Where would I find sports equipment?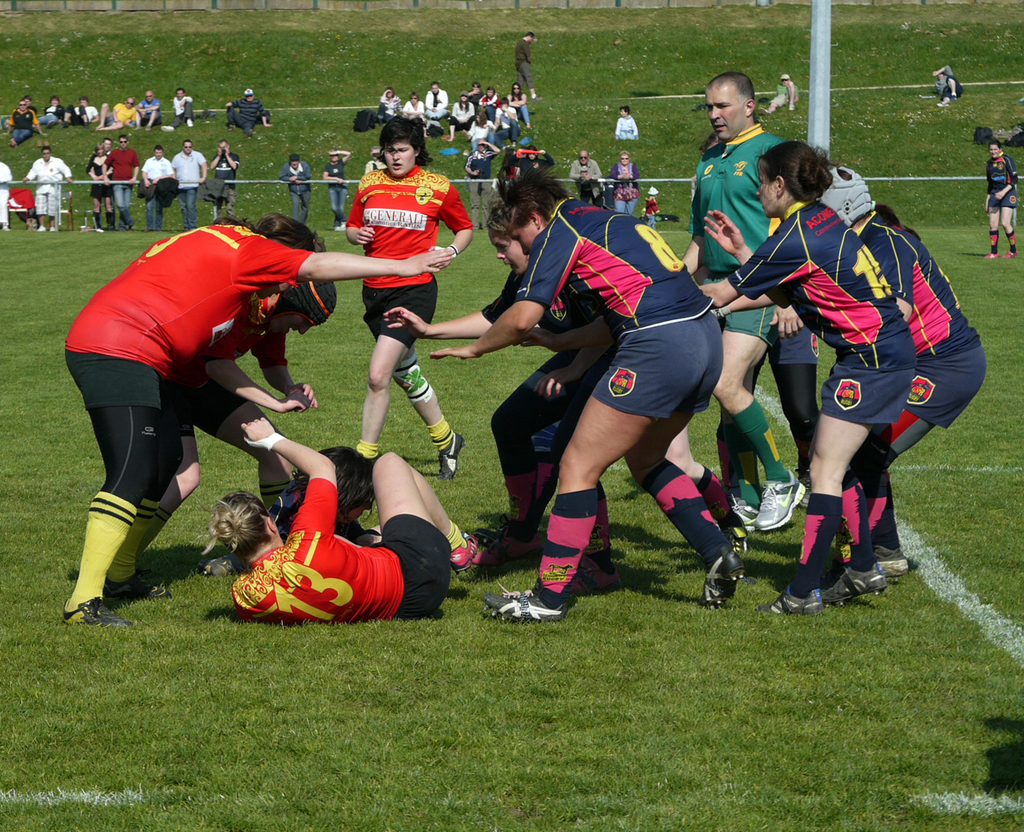
At [x1=436, y1=430, x2=466, y2=481].
